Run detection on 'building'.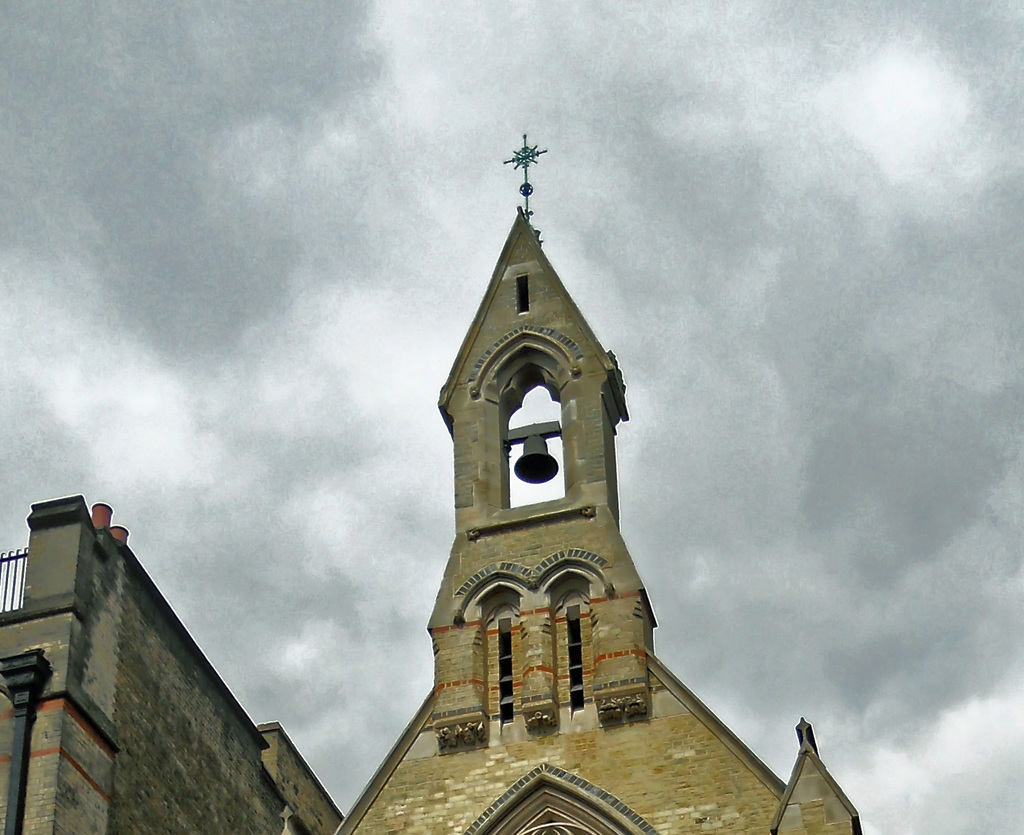
Result: [left=0, top=492, right=344, bottom=834].
